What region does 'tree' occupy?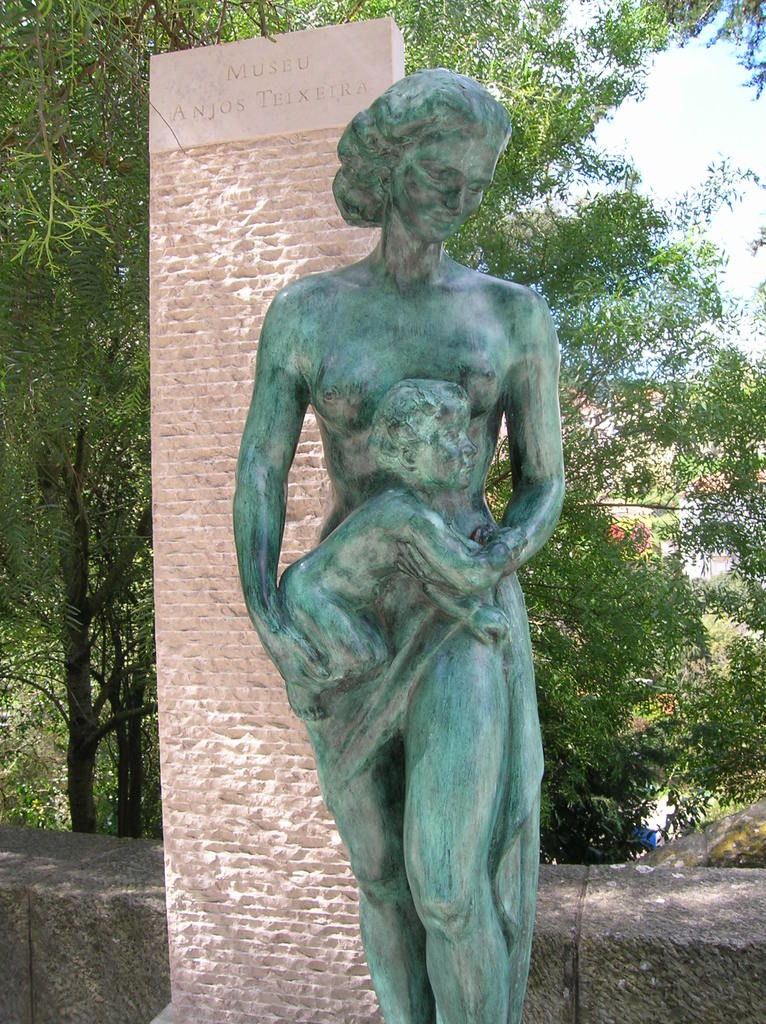
l=0, t=0, r=765, b=867.
